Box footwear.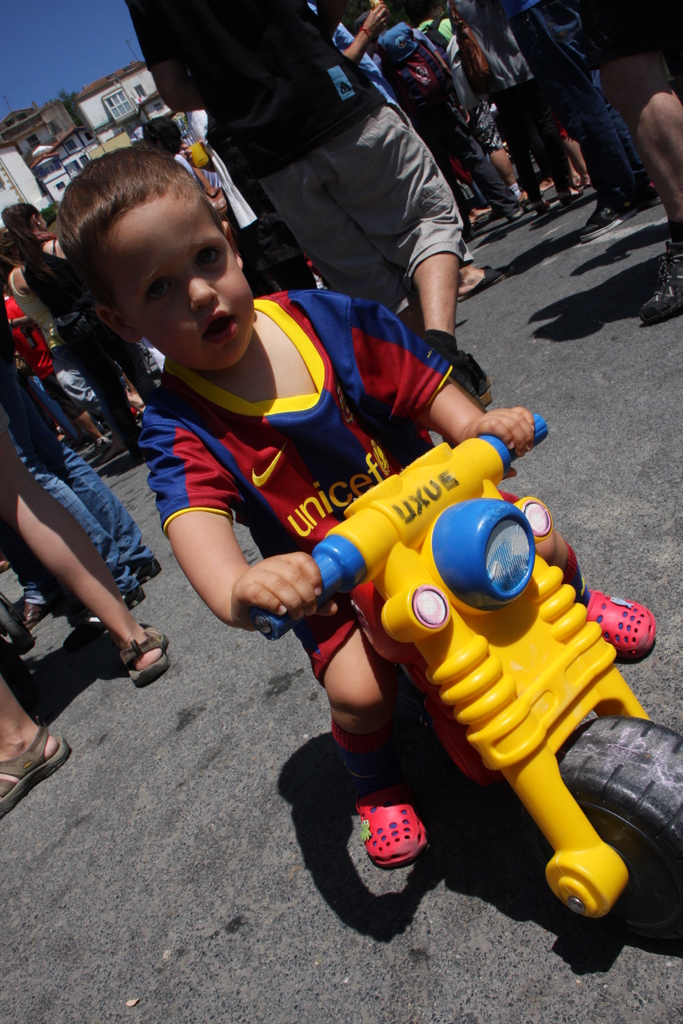
crop(121, 617, 174, 692).
